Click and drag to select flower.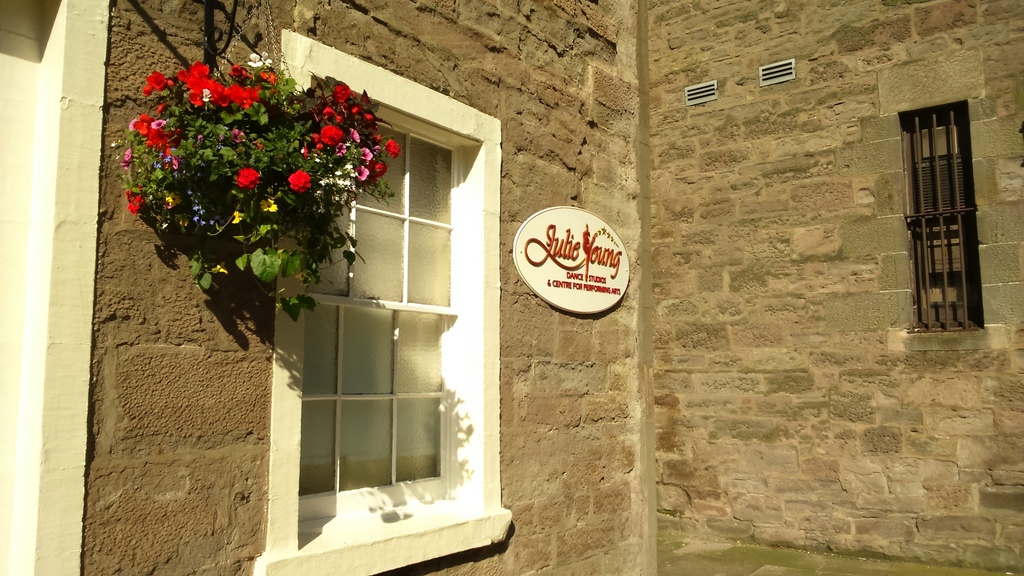
Selection: 124/196/142/215.
